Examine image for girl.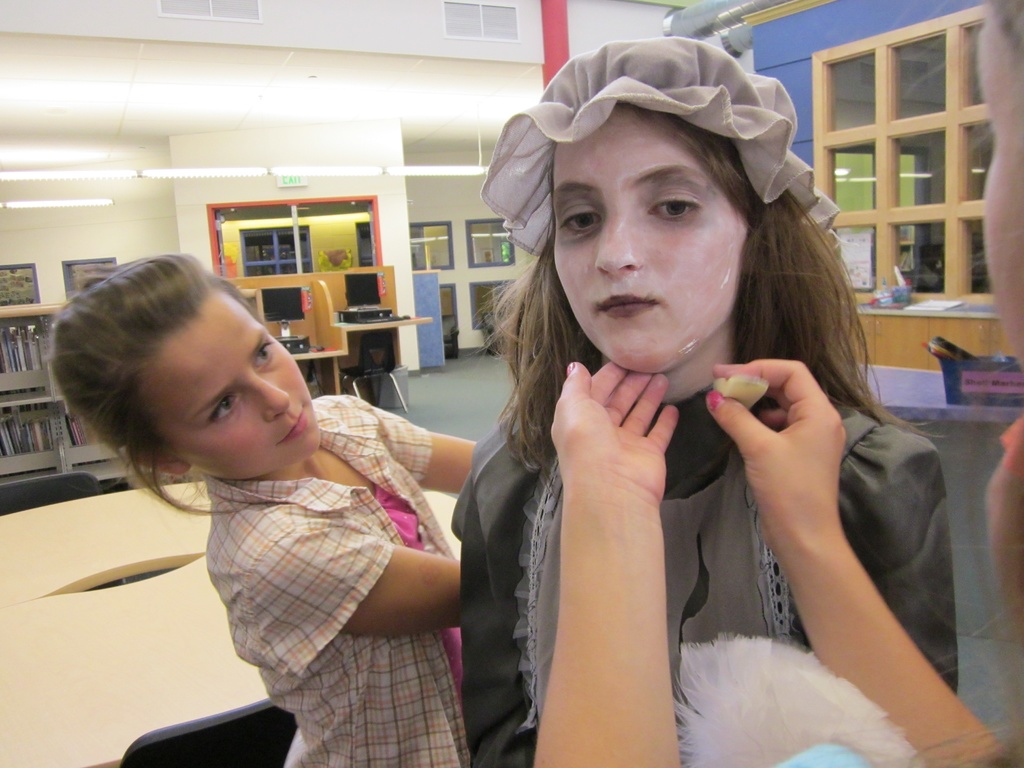
Examination result: (445,36,958,767).
